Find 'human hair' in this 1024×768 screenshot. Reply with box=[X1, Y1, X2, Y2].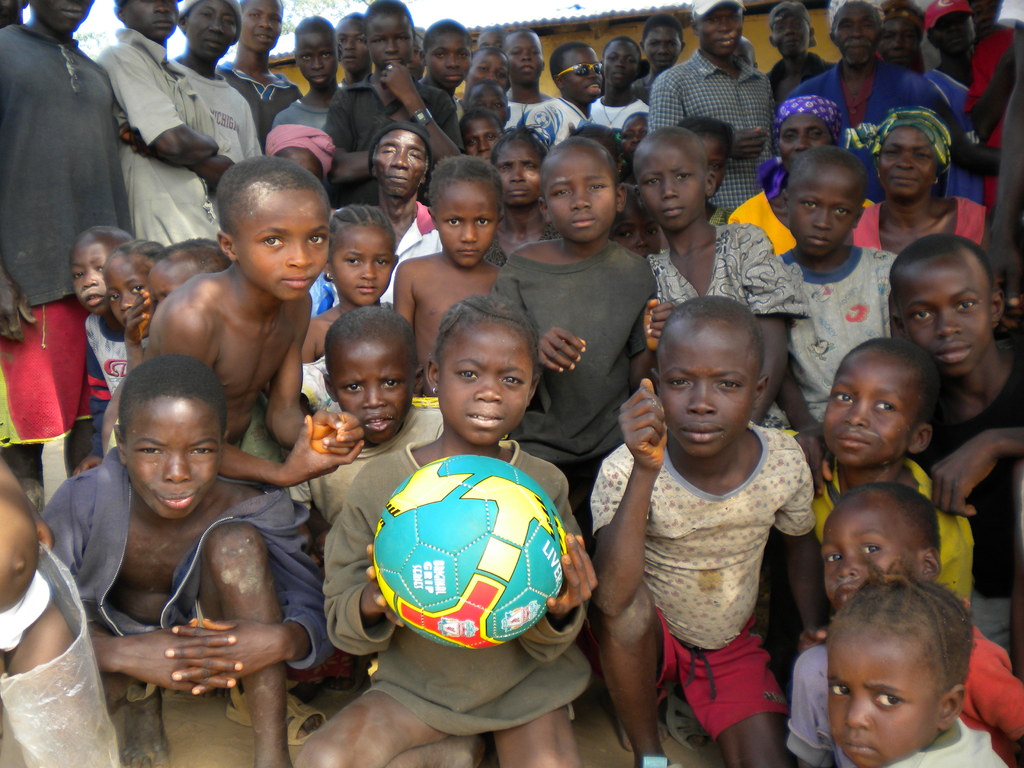
box=[657, 291, 769, 364].
